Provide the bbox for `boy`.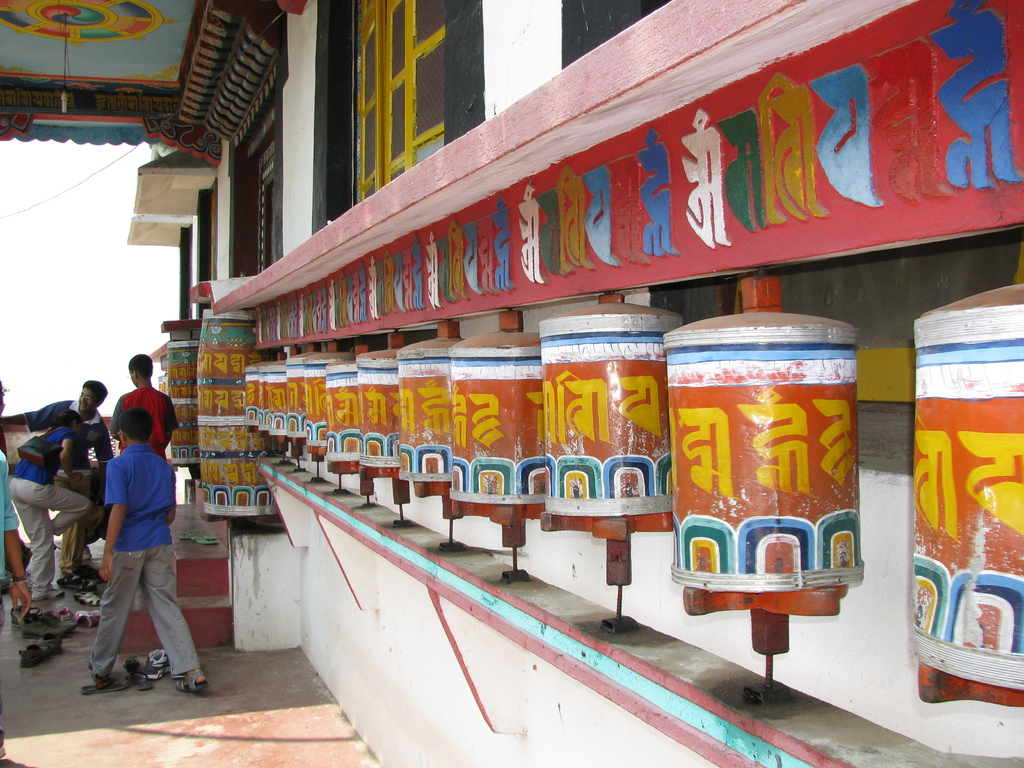
{"left": 112, "top": 356, "right": 188, "bottom": 464}.
